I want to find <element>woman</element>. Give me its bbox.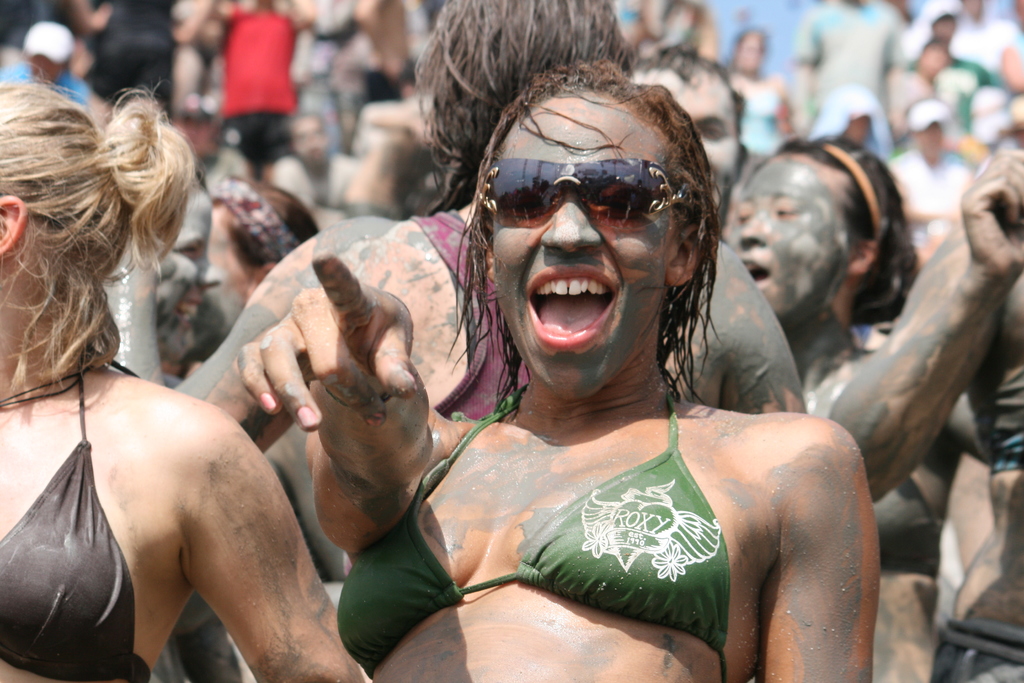
detection(230, 50, 886, 682).
